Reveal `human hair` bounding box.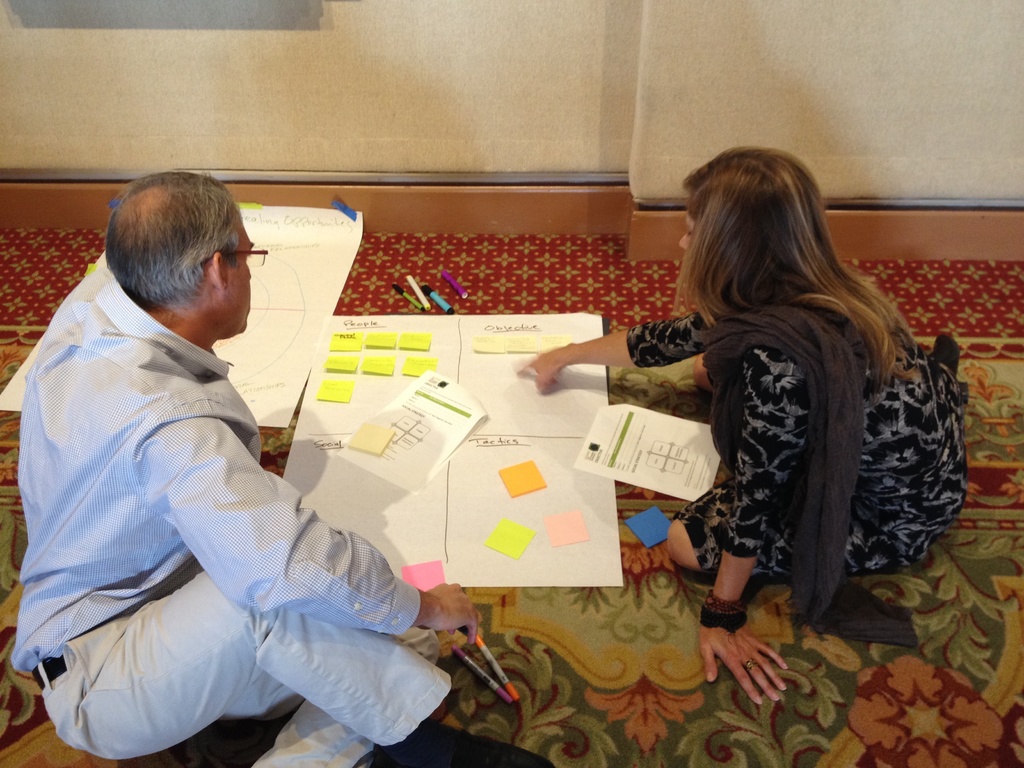
Revealed: <bbox>103, 168, 241, 314</bbox>.
